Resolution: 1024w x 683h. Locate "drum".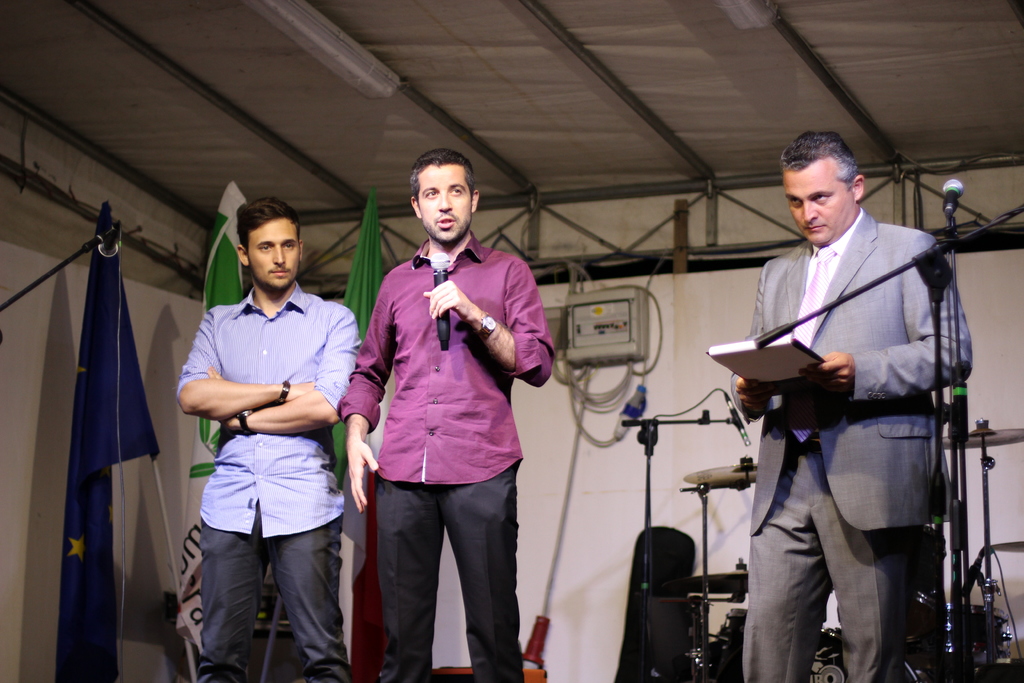
945:598:1022:672.
